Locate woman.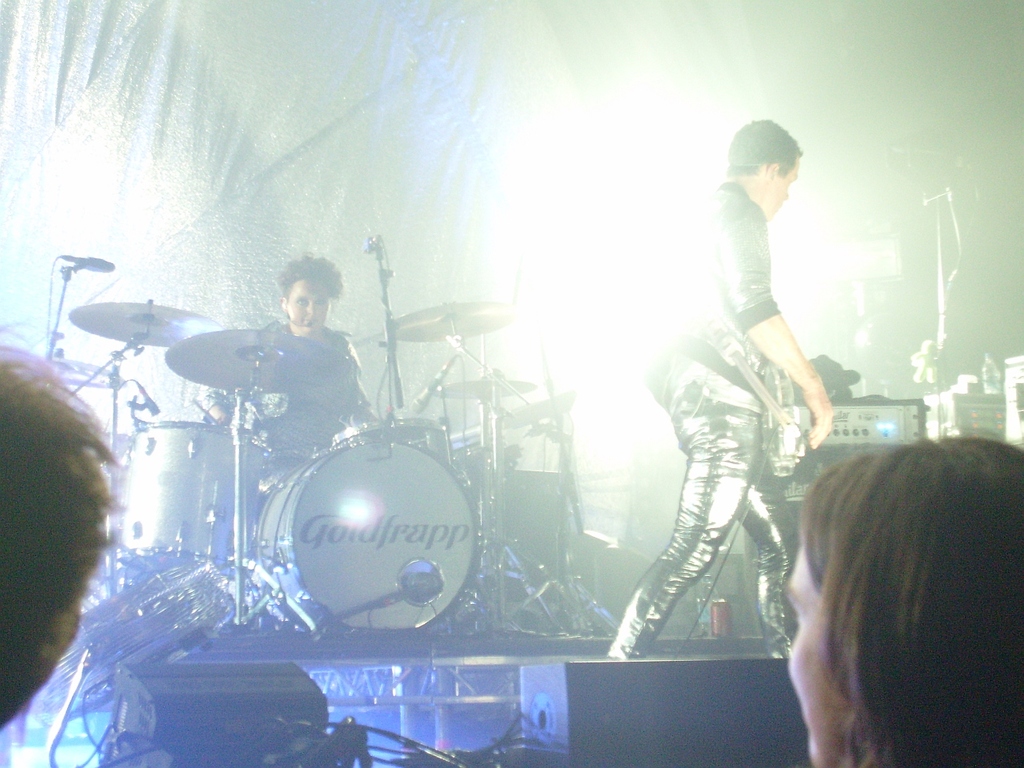
Bounding box: Rect(754, 392, 1023, 763).
